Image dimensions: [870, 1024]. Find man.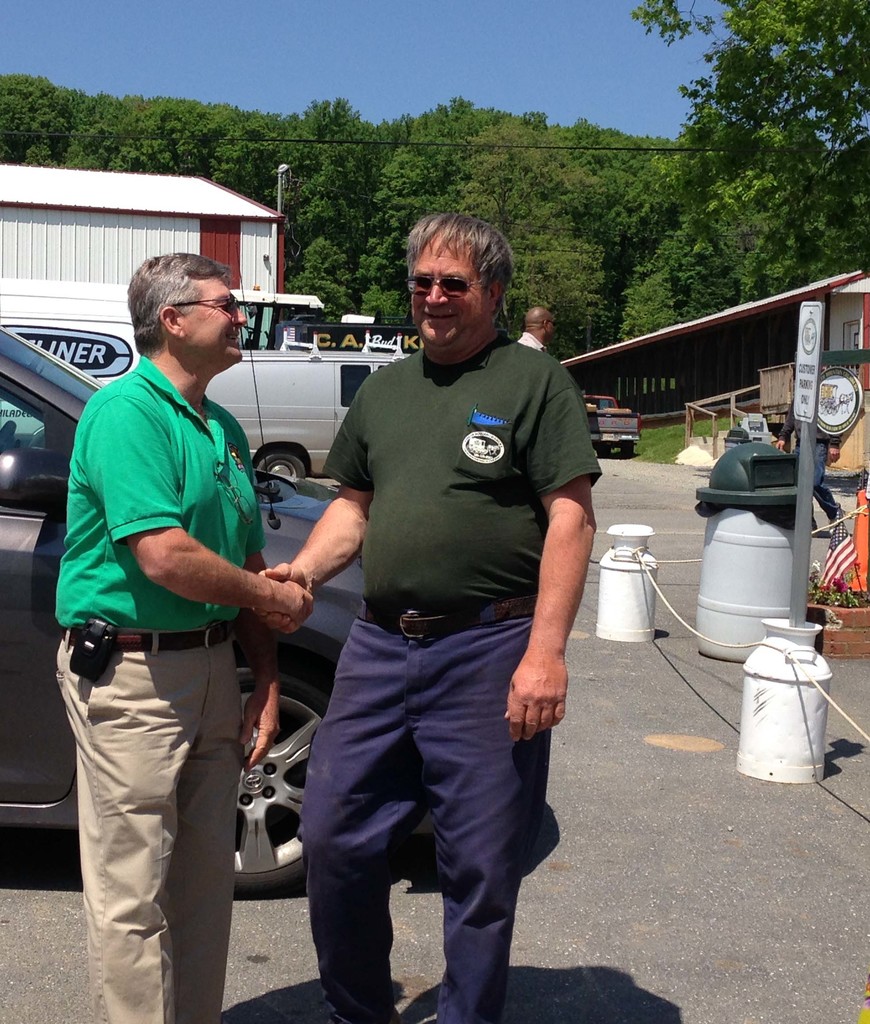
x1=264 y1=221 x2=615 y2=1008.
